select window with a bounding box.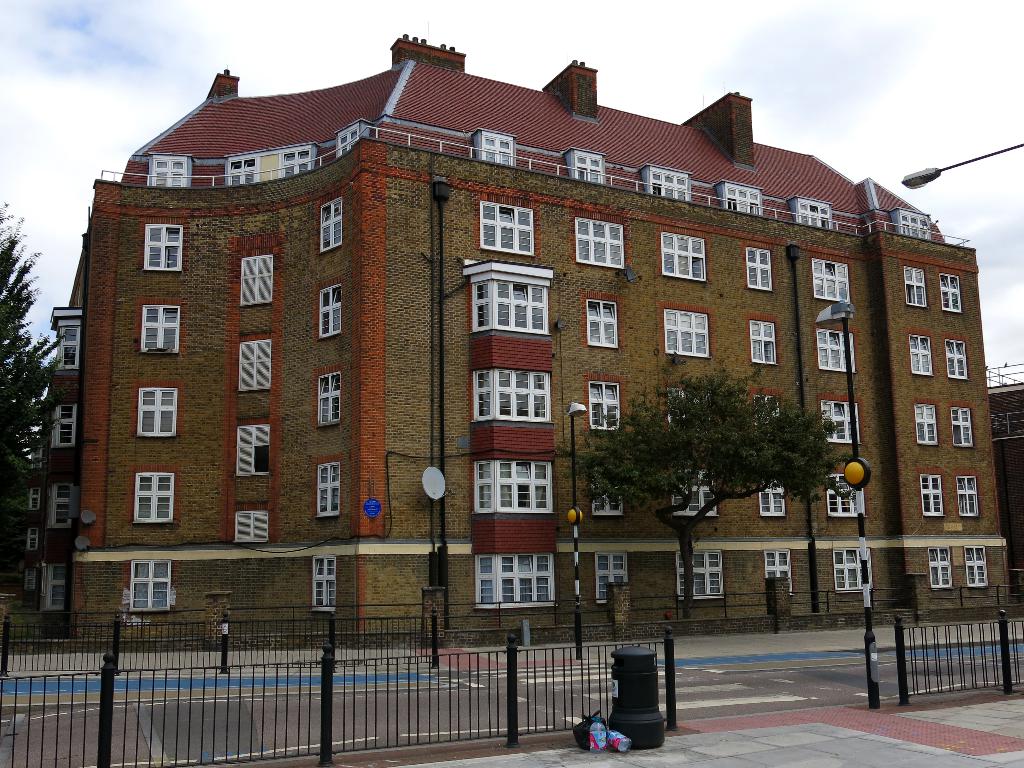
select_region(563, 152, 608, 180).
